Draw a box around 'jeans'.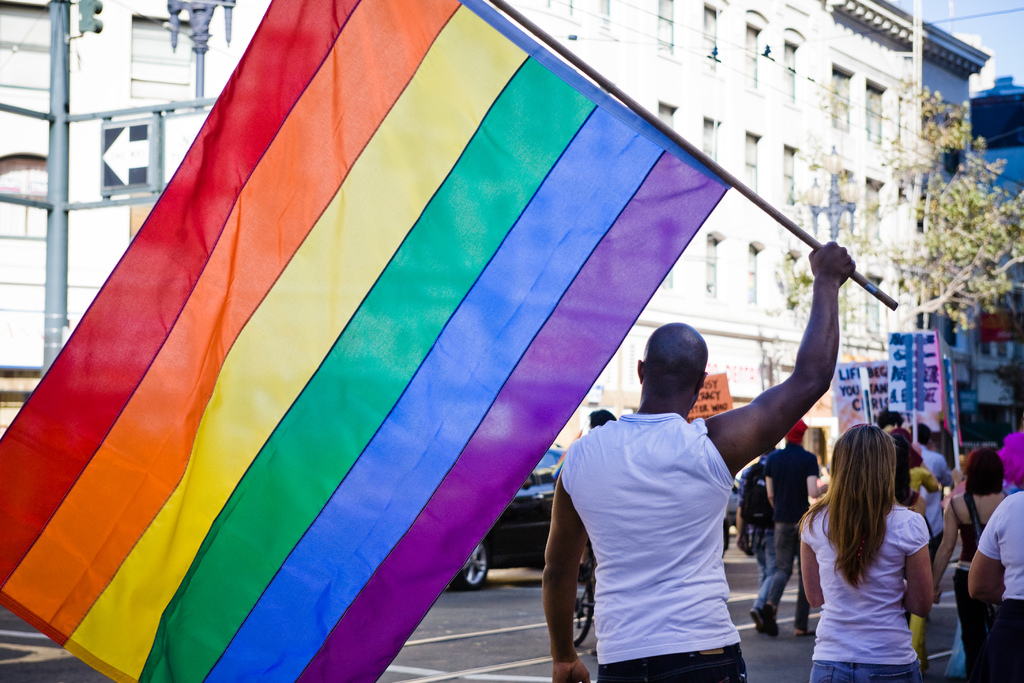
<region>953, 564, 1001, 682</region>.
